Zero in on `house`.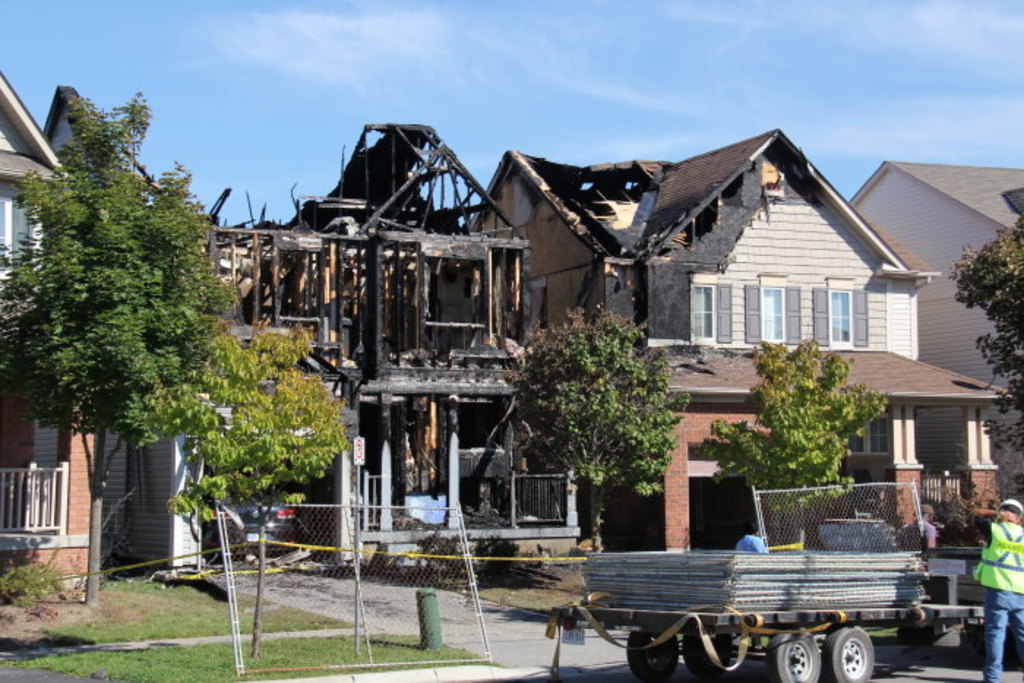
Zeroed in: {"x1": 165, "y1": 111, "x2": 923, "y2": 543}.
